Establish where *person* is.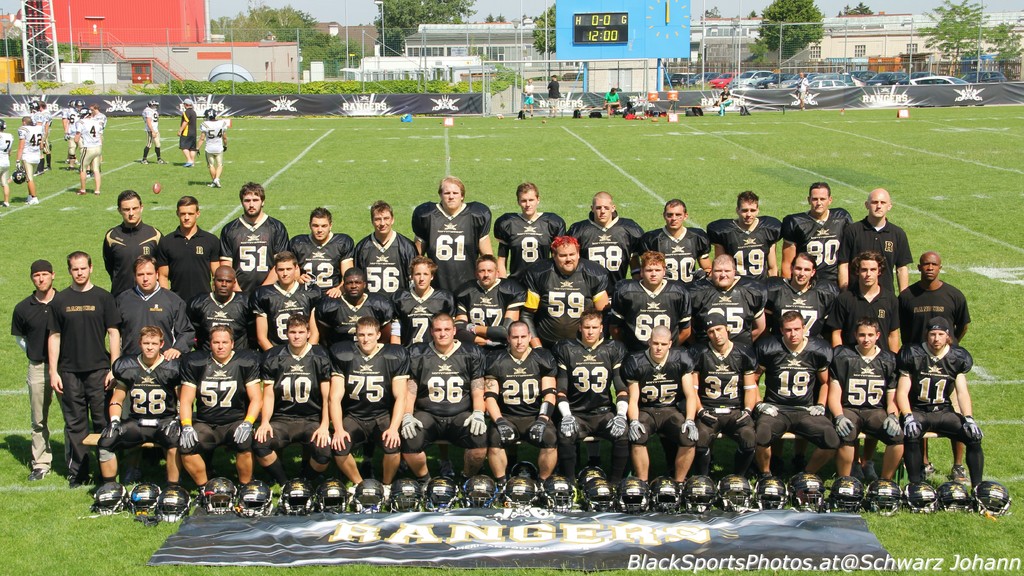
Established at {"x1": 107, "y1": 262, "x2": 191, "y2": 371}.
